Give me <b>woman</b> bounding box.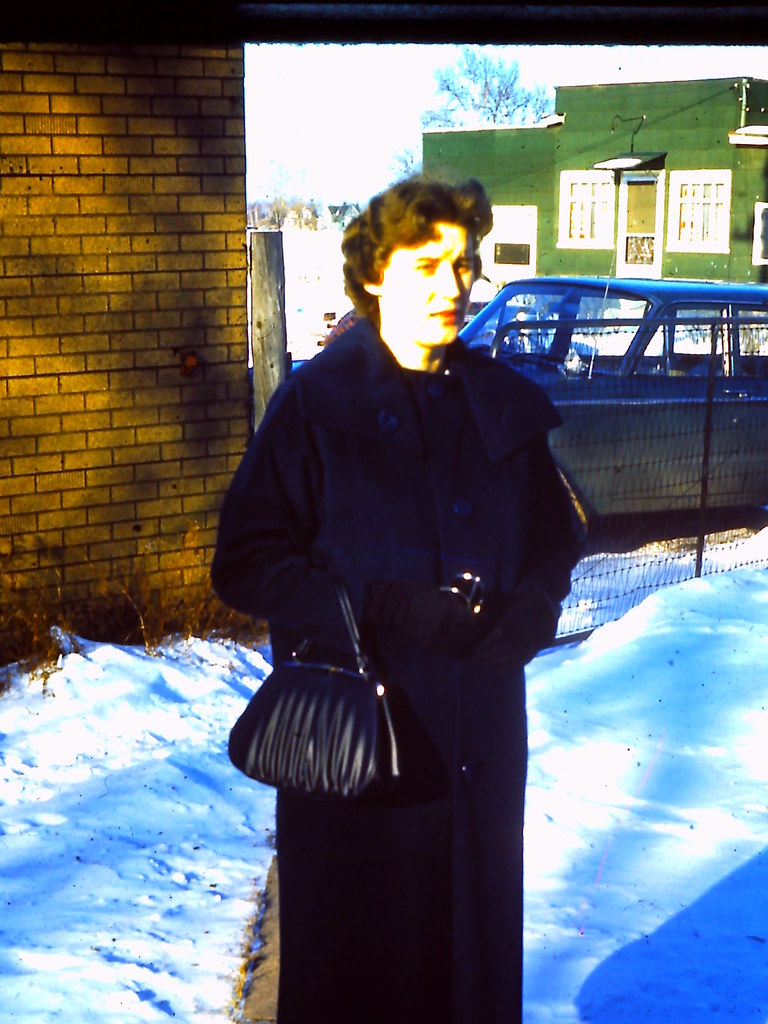
pyautogui.locateOnScreen(236, 152, 588, 970).
